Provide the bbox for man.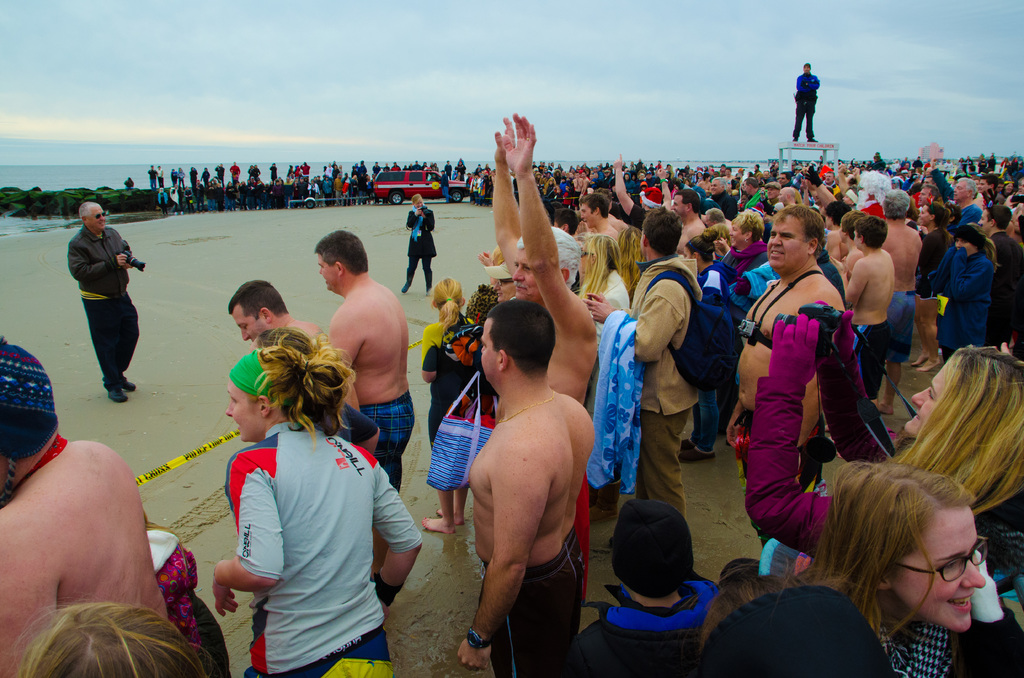
region(784, 61, 822, 143).
